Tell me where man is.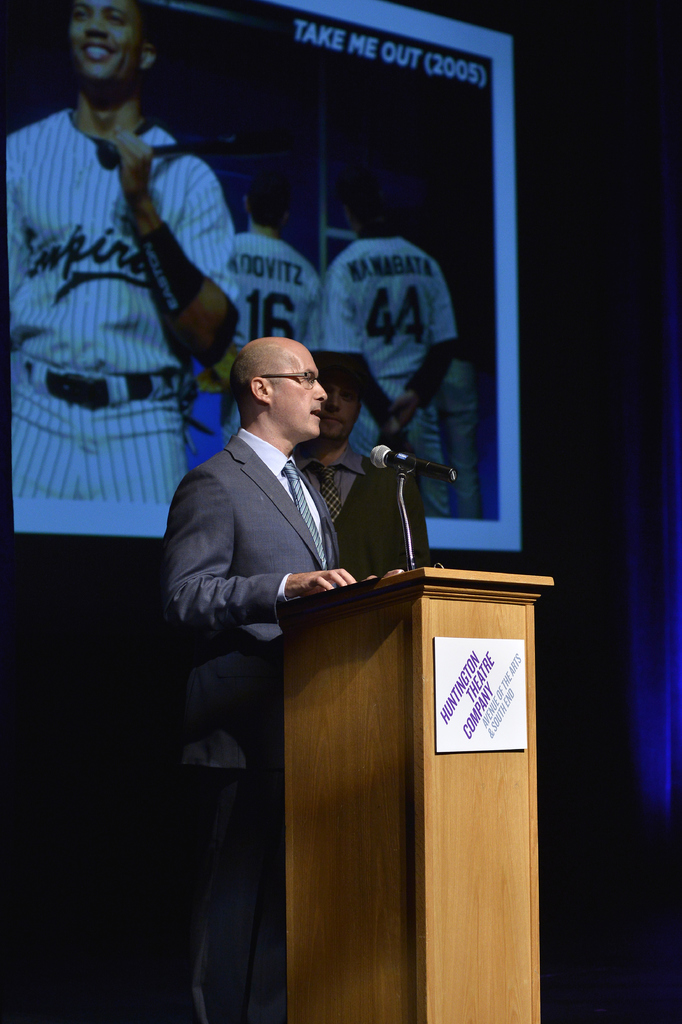
man is at (left=167, top=323, right=372, bottom=1023).
